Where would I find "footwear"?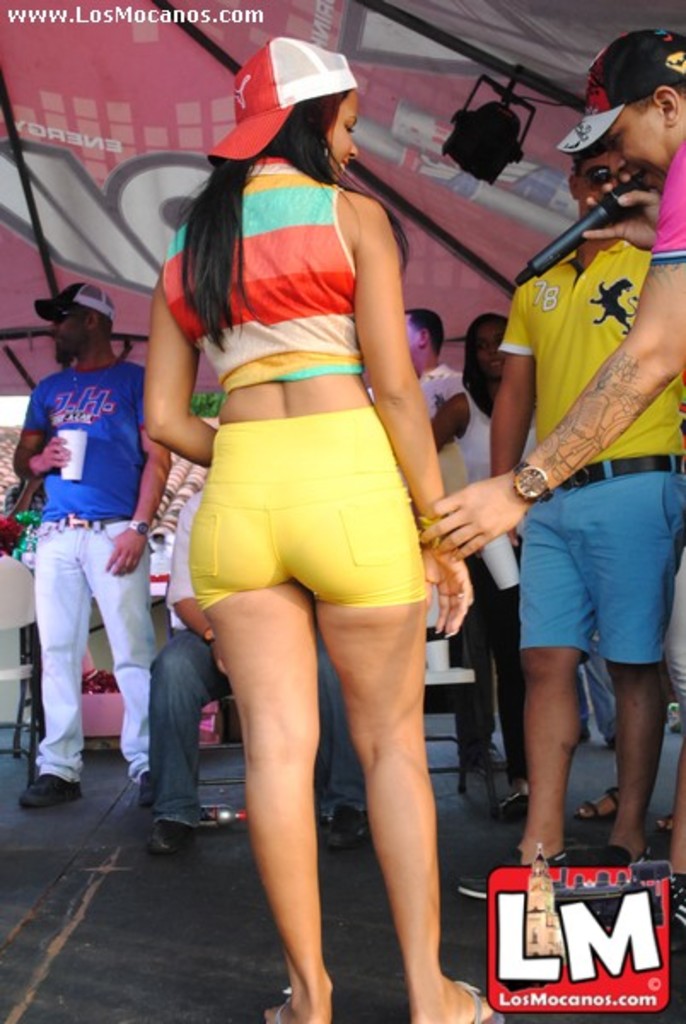
At box=[258, 983, 287, 1022].
